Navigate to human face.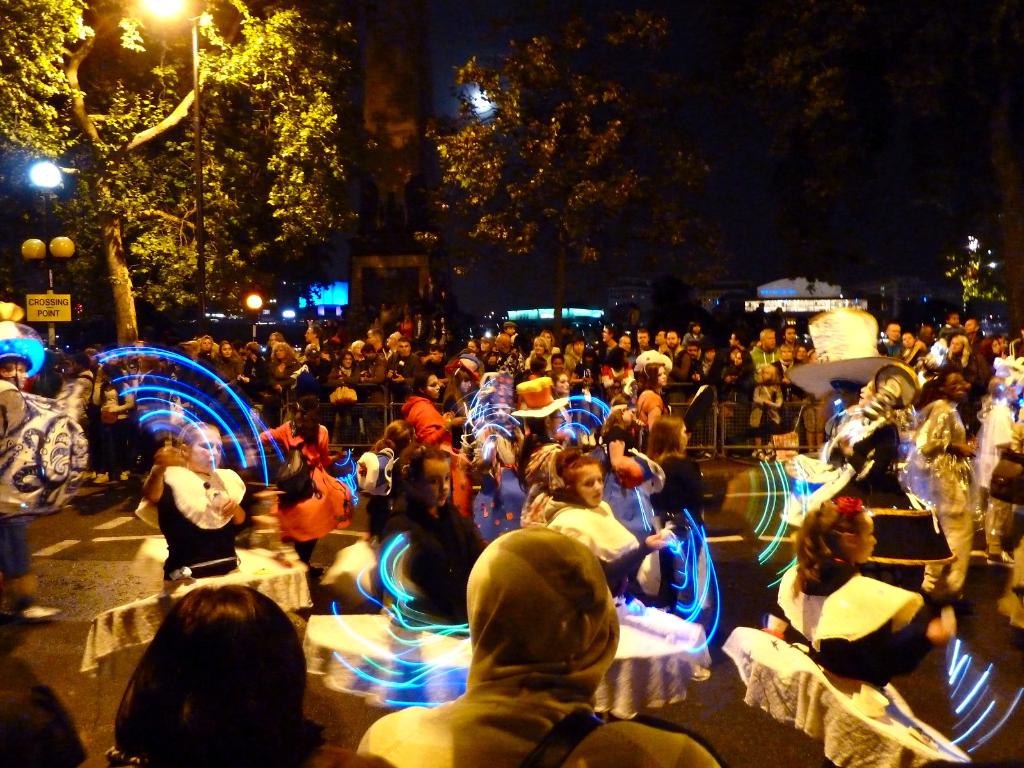
Navigation target: x1=688, y1=346, x2=698, y2=359.
